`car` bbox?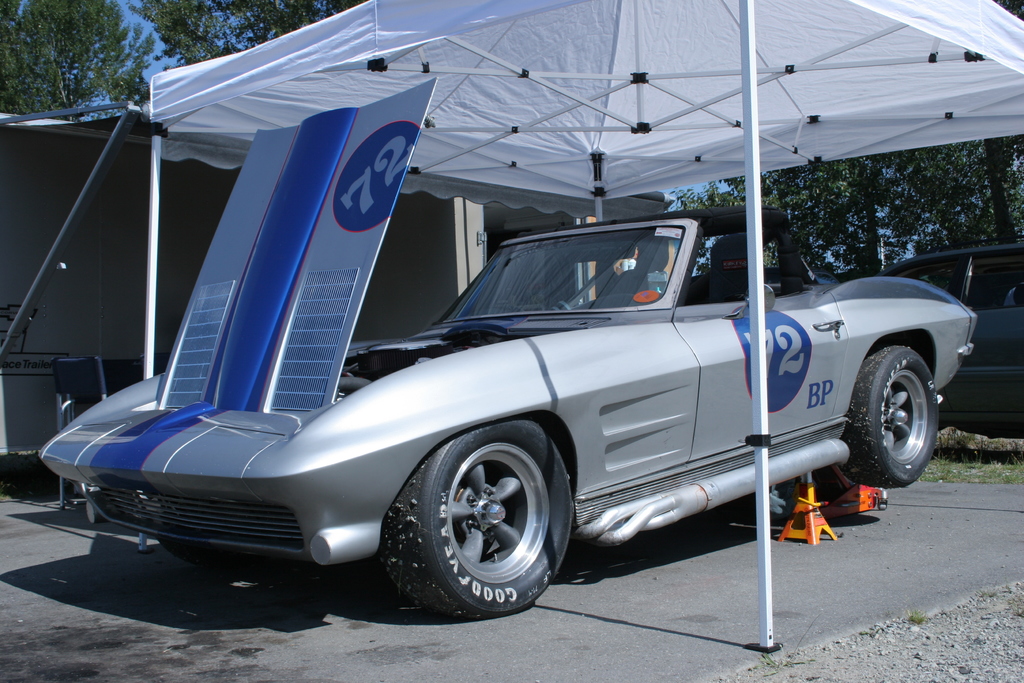
860,242,1023,440
